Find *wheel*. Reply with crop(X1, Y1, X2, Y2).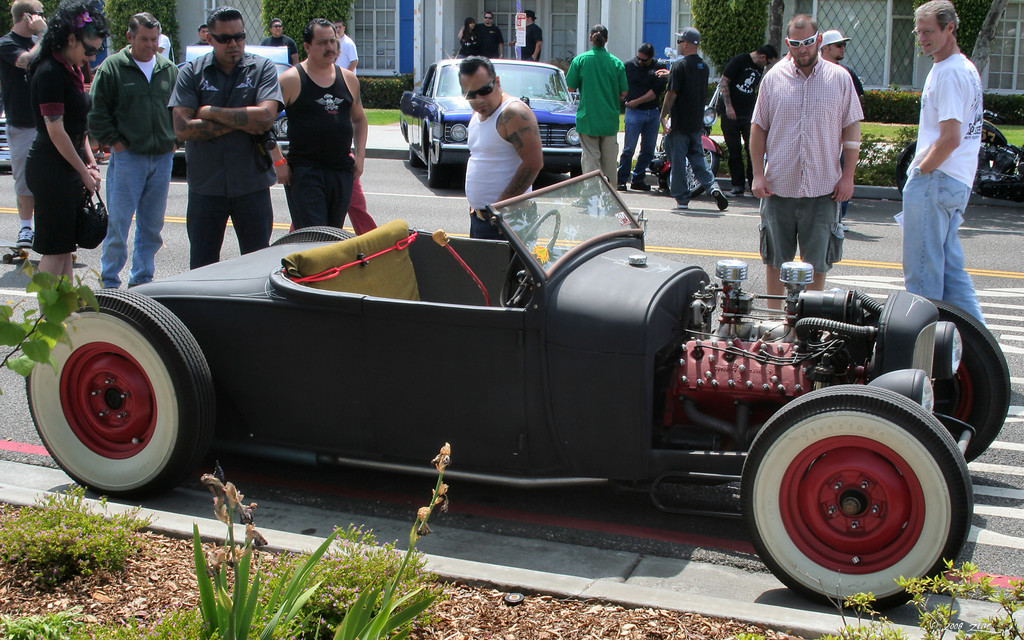
crop(27, 290, 223, 511).
